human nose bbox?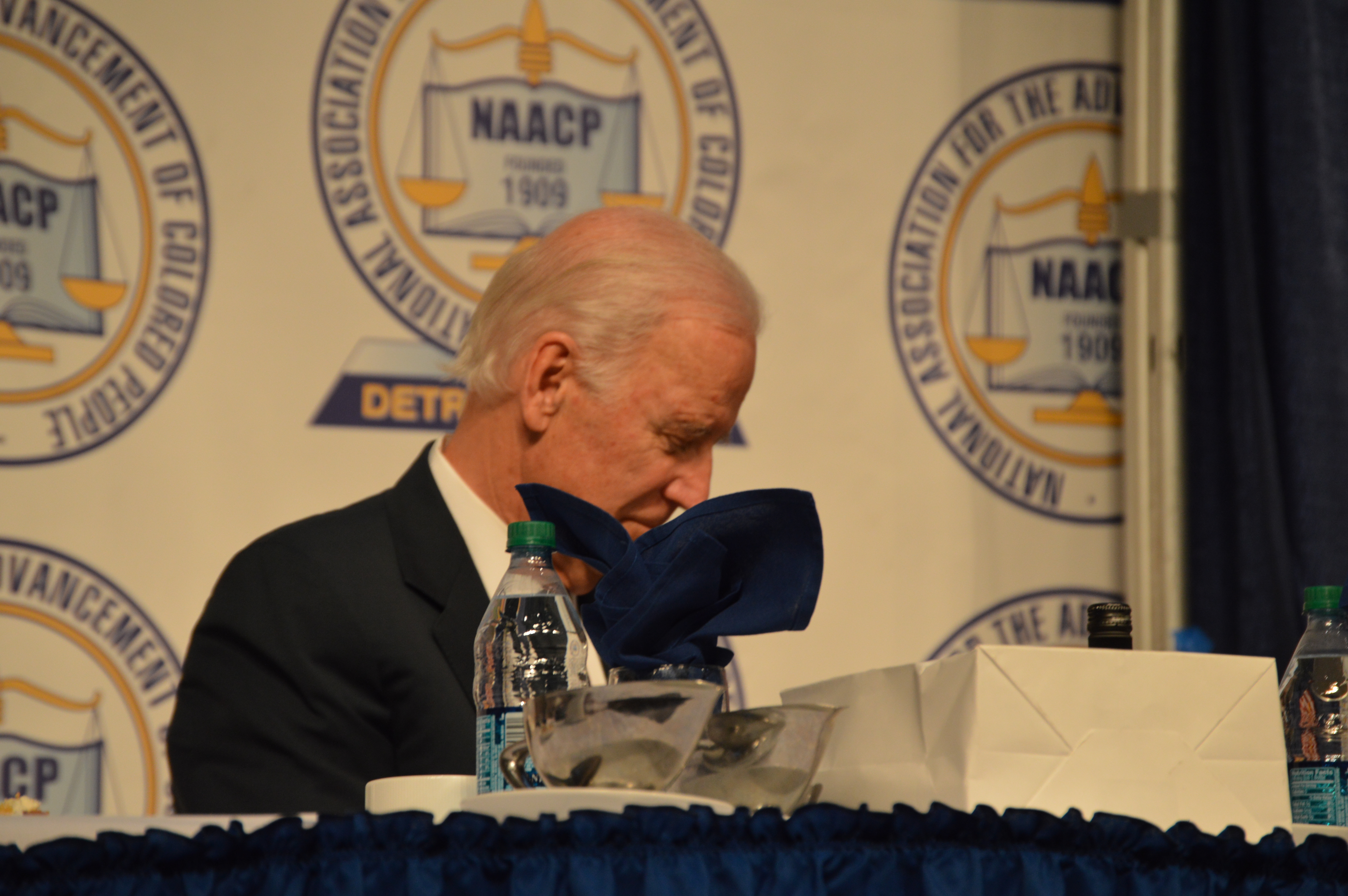
pyautogui.locateOnScreen(149, 98, 159, 115)
